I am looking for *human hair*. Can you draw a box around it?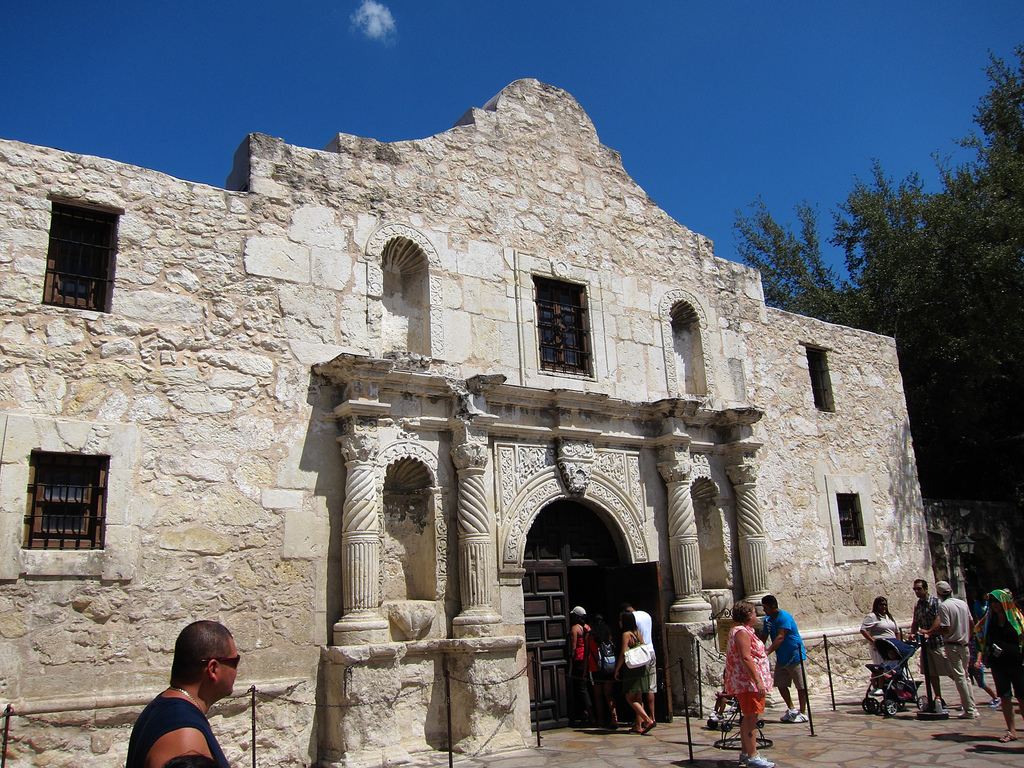
Sure, the bounding box is rect(870, 595, 897, 621).
